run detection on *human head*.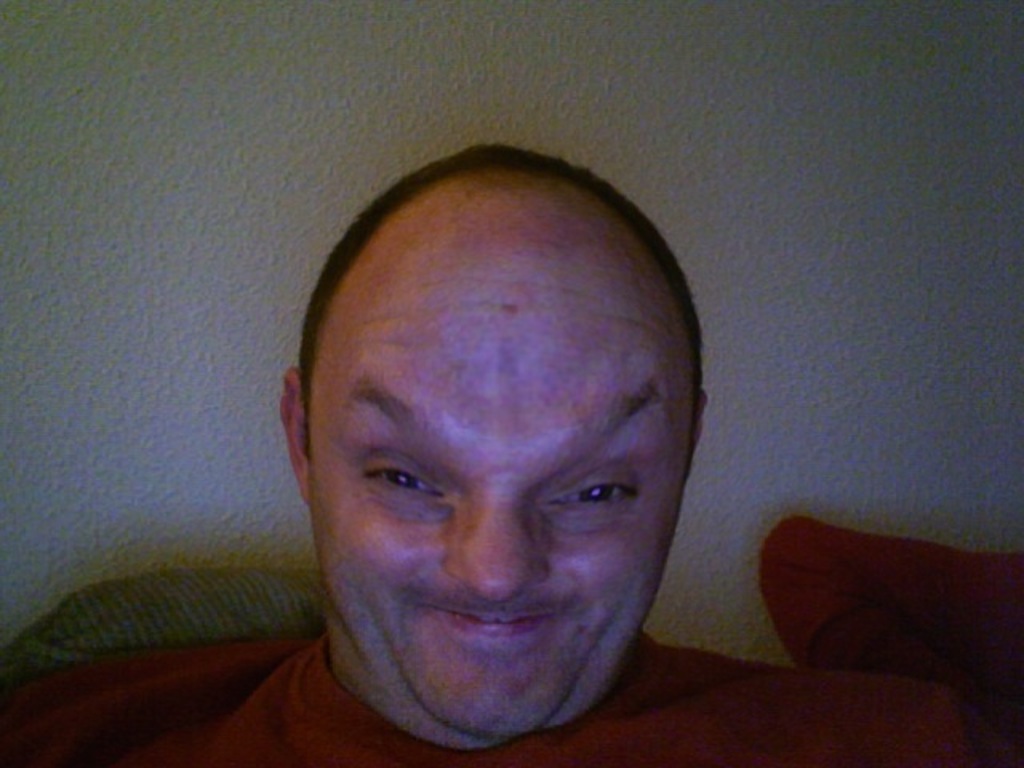
Result: 274, 144, 710, 752.
